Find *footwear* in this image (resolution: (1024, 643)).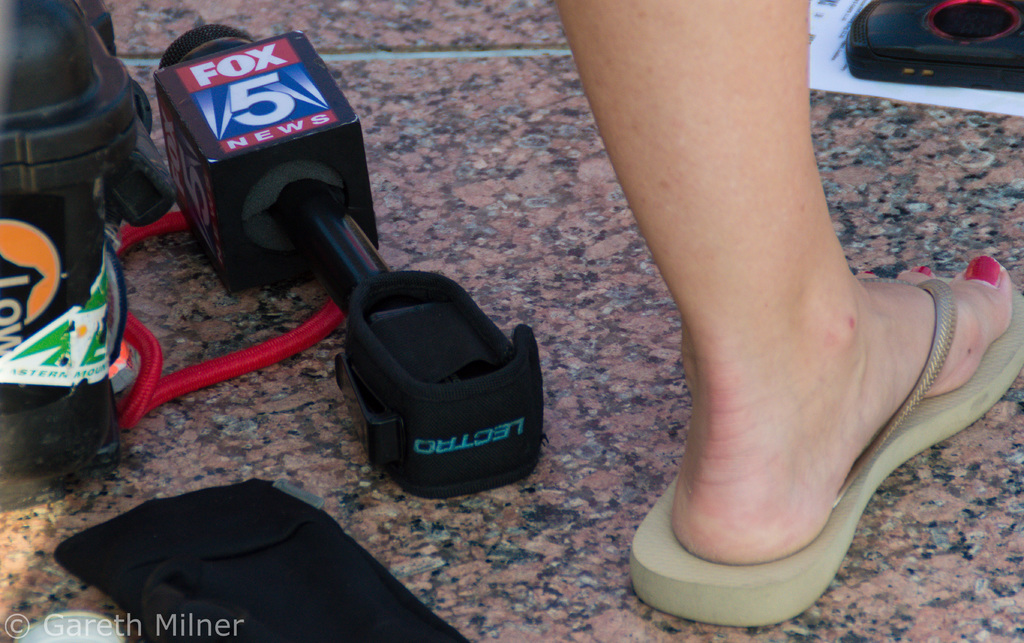
Rect(628, 276, 1023, 625).
